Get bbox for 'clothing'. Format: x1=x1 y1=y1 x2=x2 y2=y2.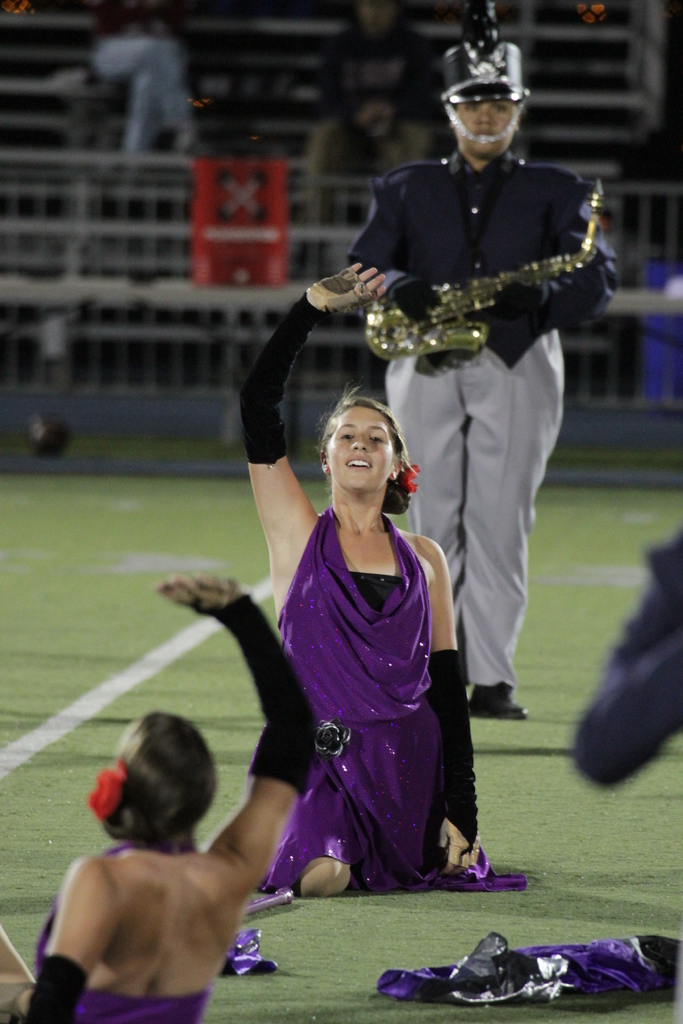
x1=343 y1=147 x2=594 y2=691.
